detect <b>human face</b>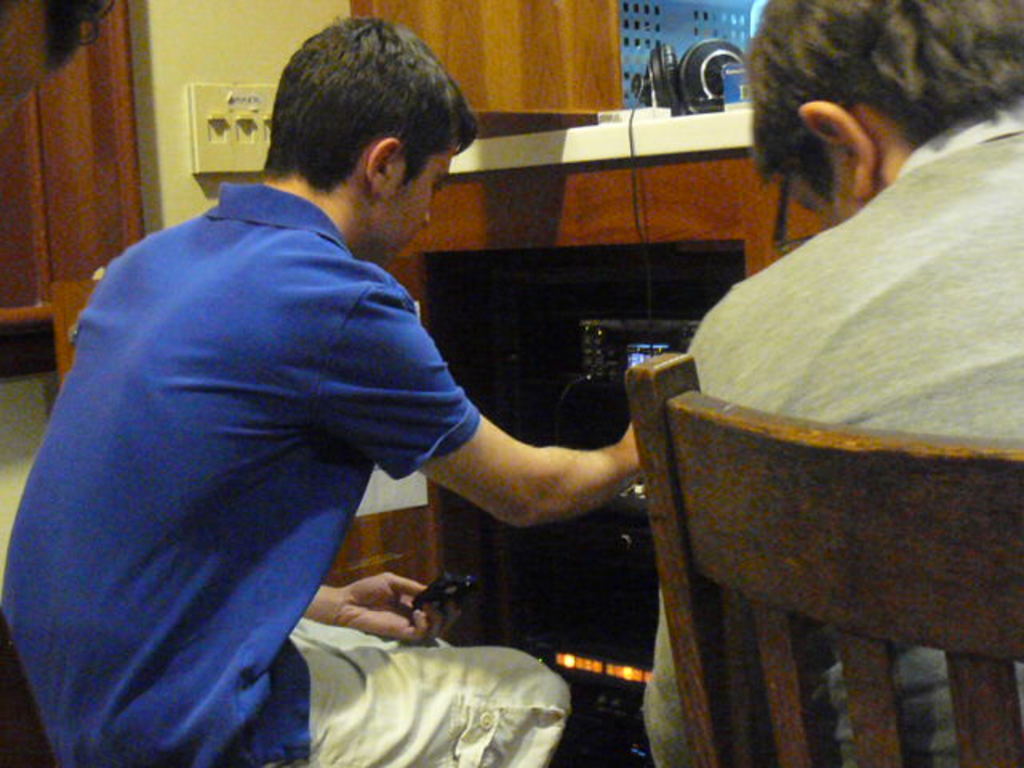
bbox=(368, 146, 456, 267)
